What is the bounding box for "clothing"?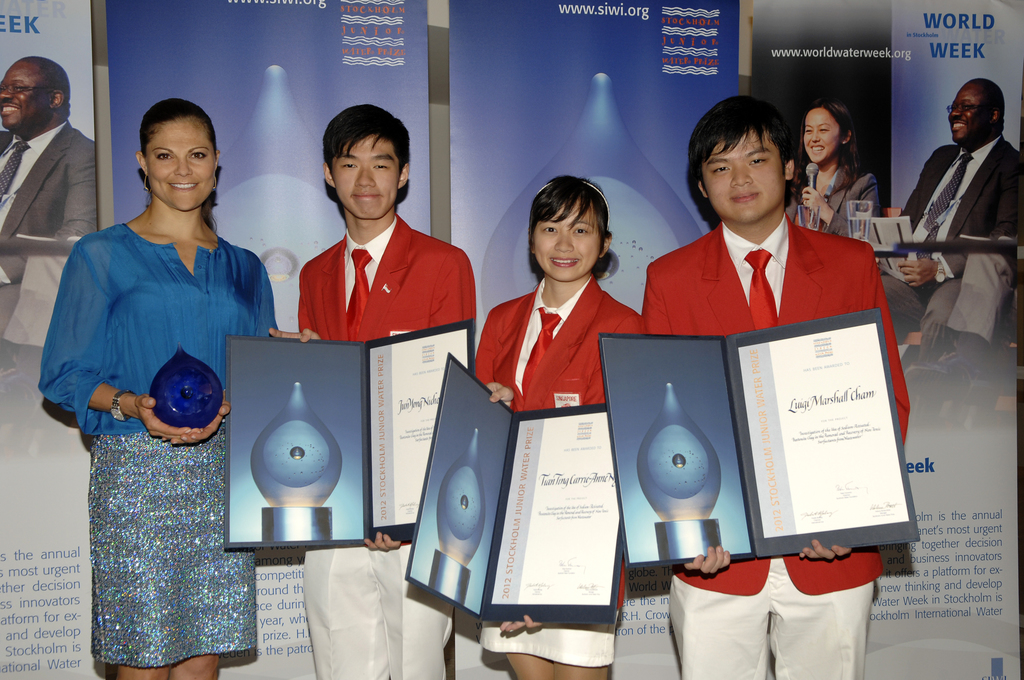
903:136:1023:244.
